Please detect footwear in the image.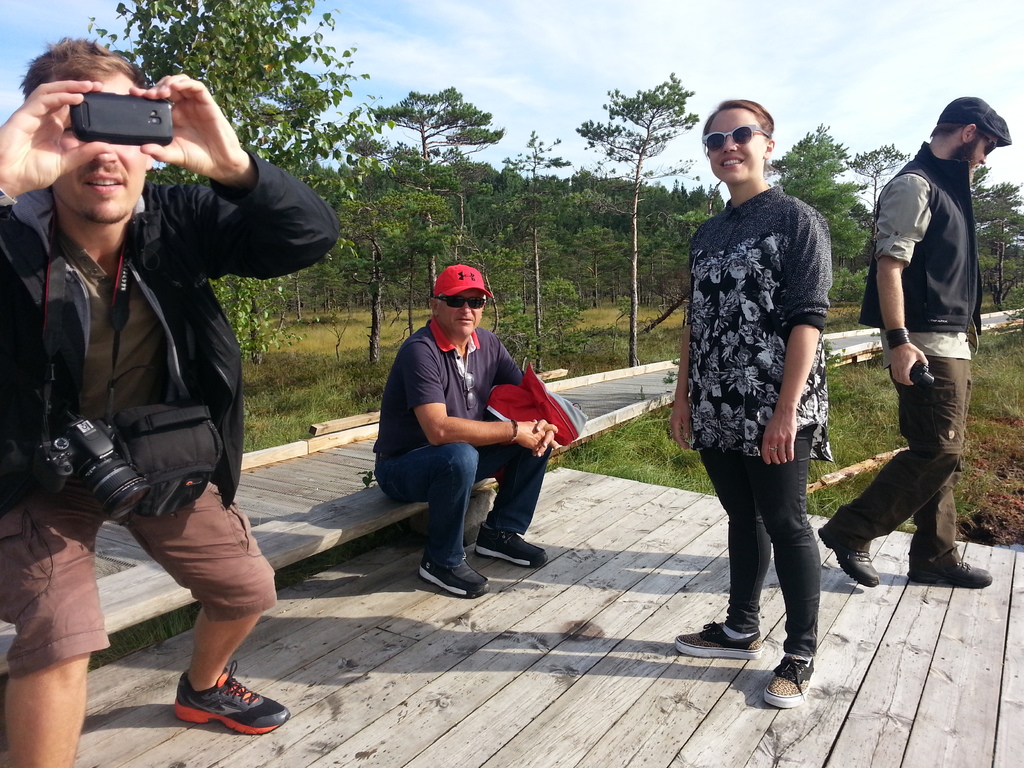
bbox=(764, 653, 814, 710).
